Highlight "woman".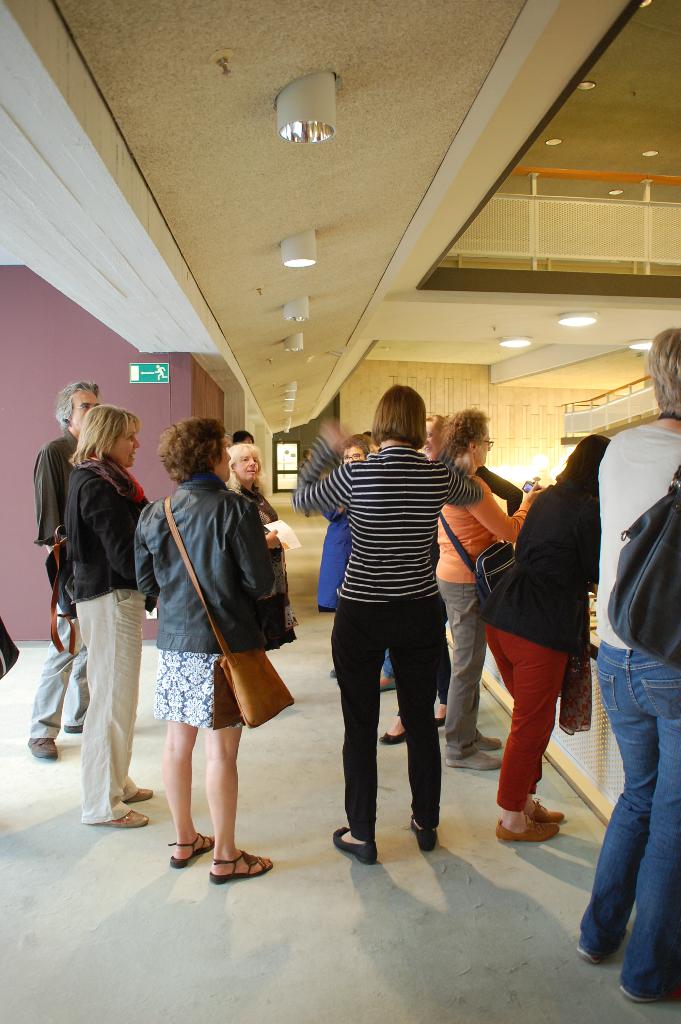
Highlighted region: locate(434, 404, 548, 776).
